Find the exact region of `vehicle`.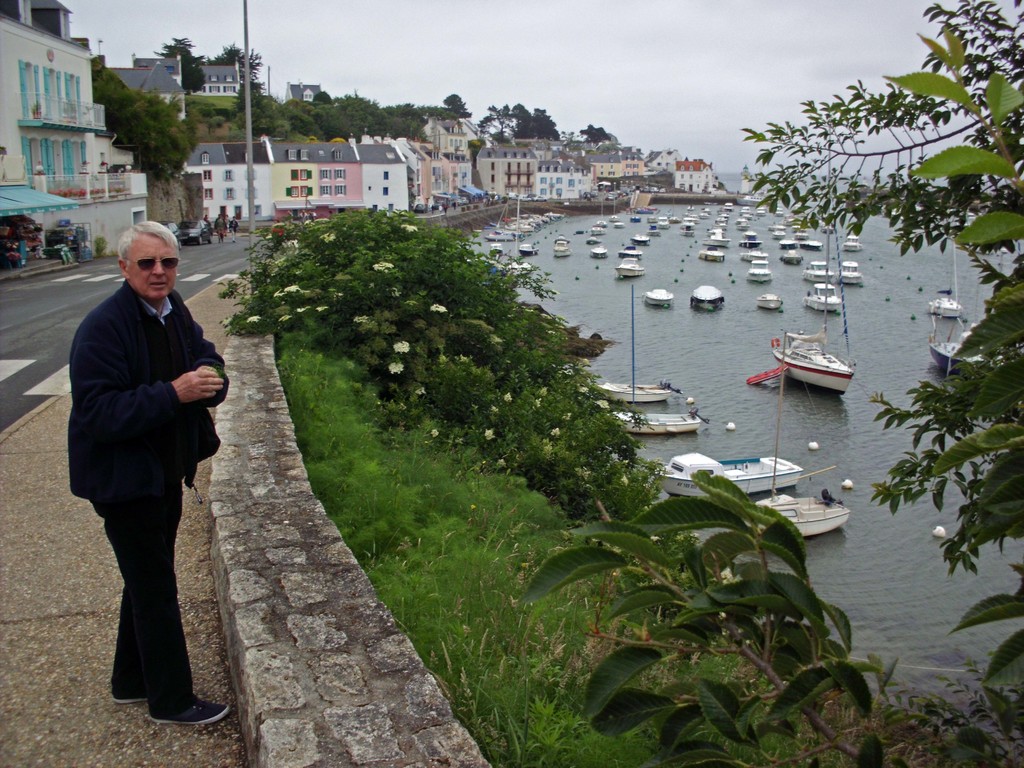
Exact region: 618,246,642,260.
